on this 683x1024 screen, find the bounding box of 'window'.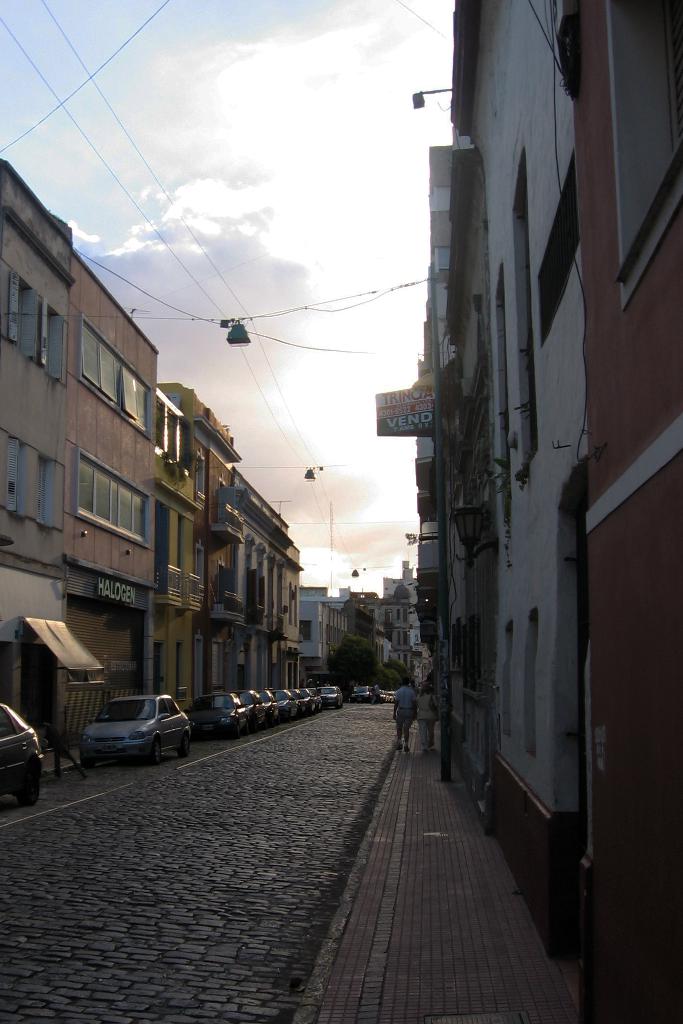
Bounding box: select_region(468, 621, 477, 686).
